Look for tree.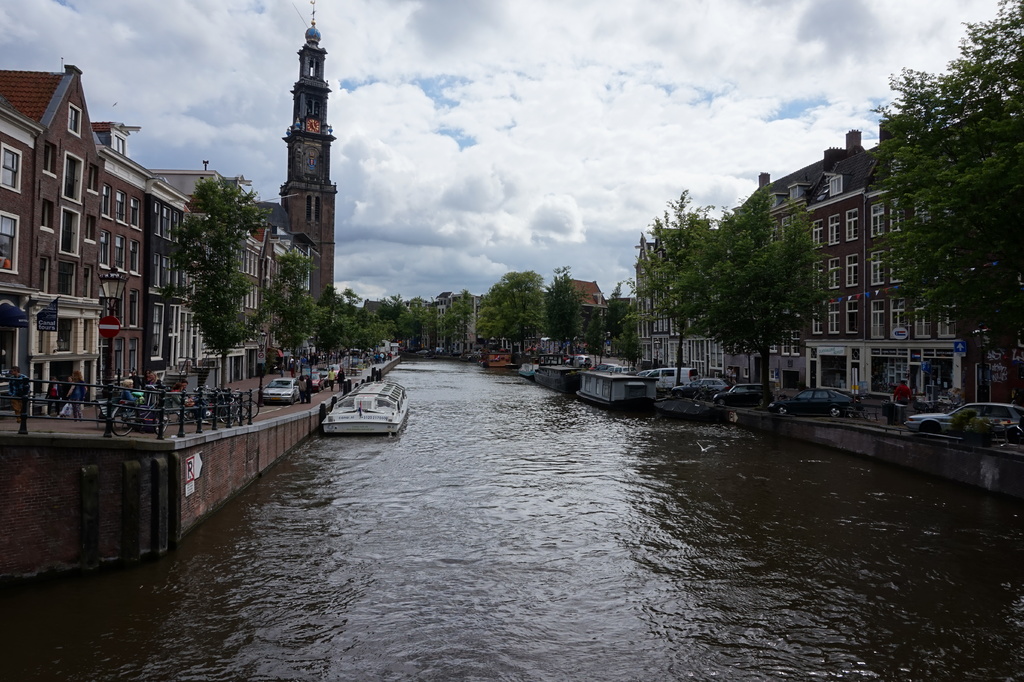
Found: [261,248,329,376].
